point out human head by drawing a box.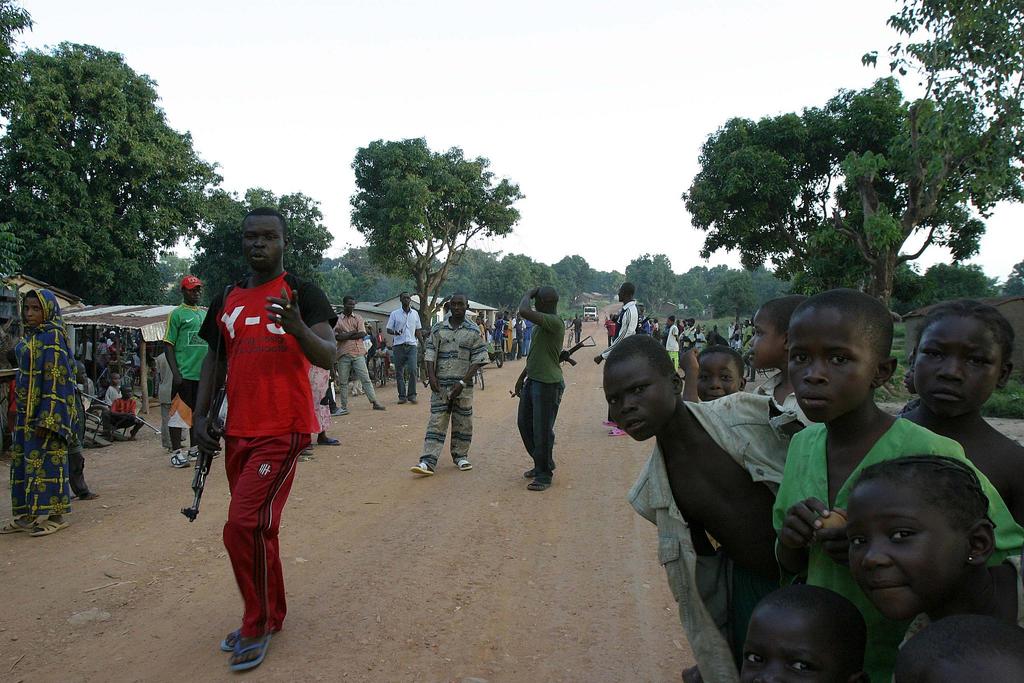
601 336 685 441.
